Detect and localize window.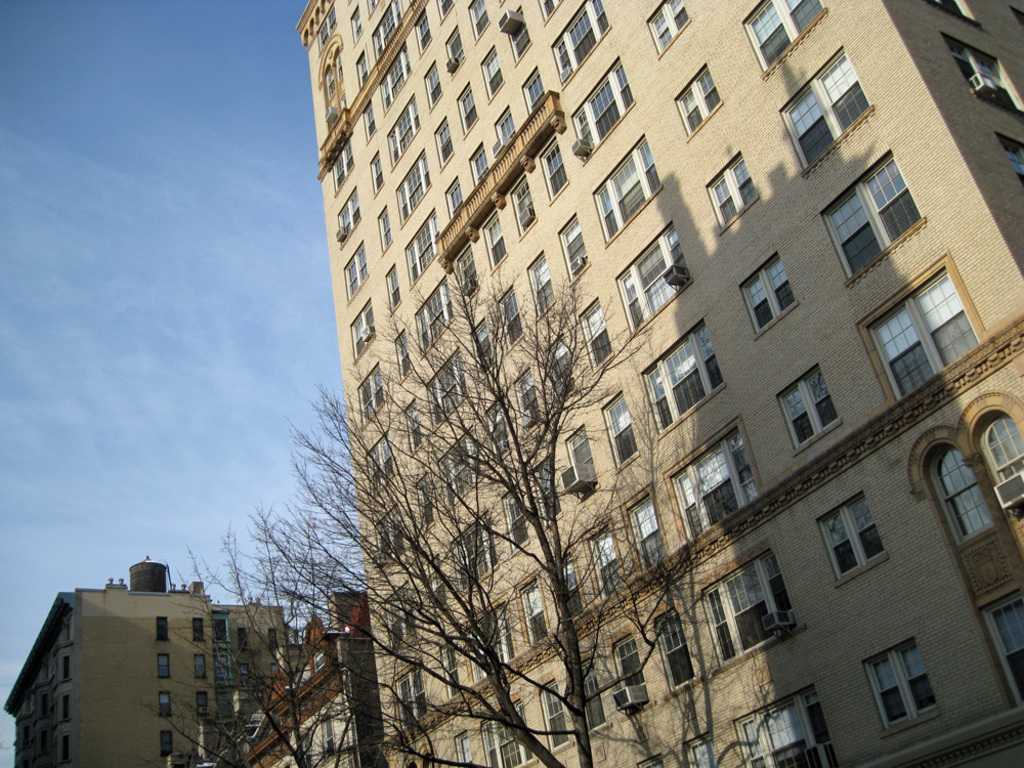
Localized at crop(479, 208, 508, 272).
